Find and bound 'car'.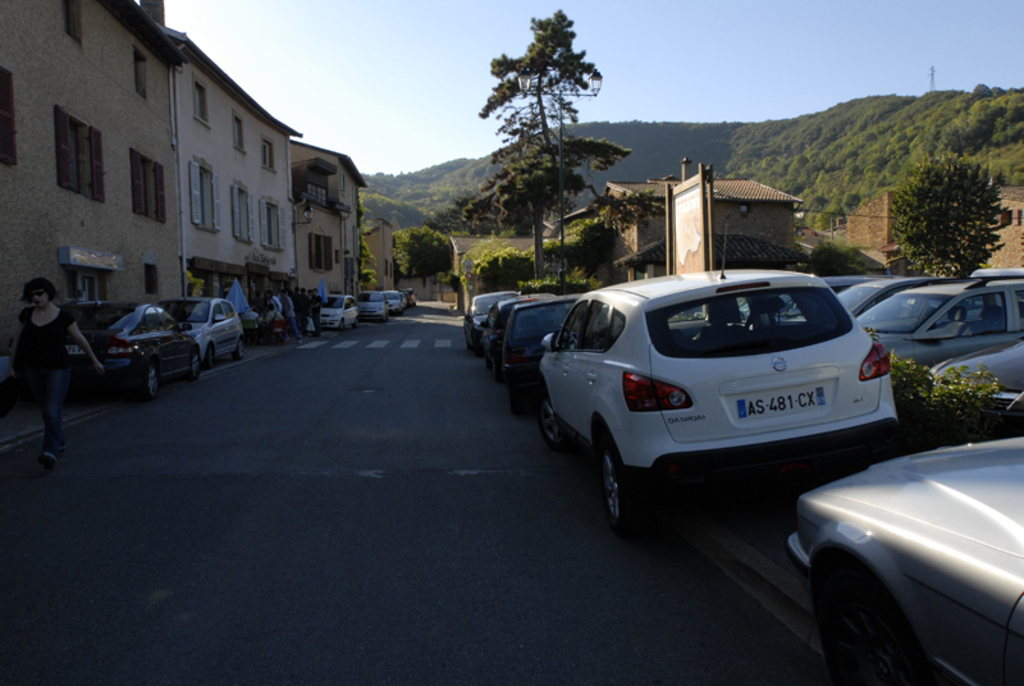
Bound: [x1=152, y1=296, x2=243, y2=370].
